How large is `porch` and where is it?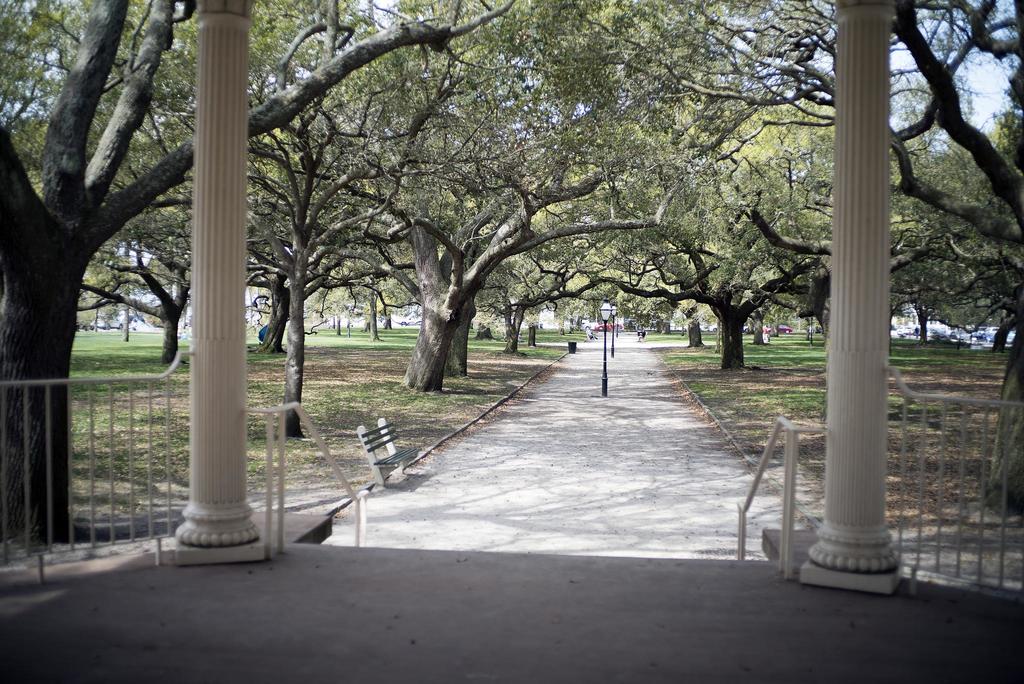
Bounding box: pyautogui.locateOnScreen(0, 220, 1023, 683).
